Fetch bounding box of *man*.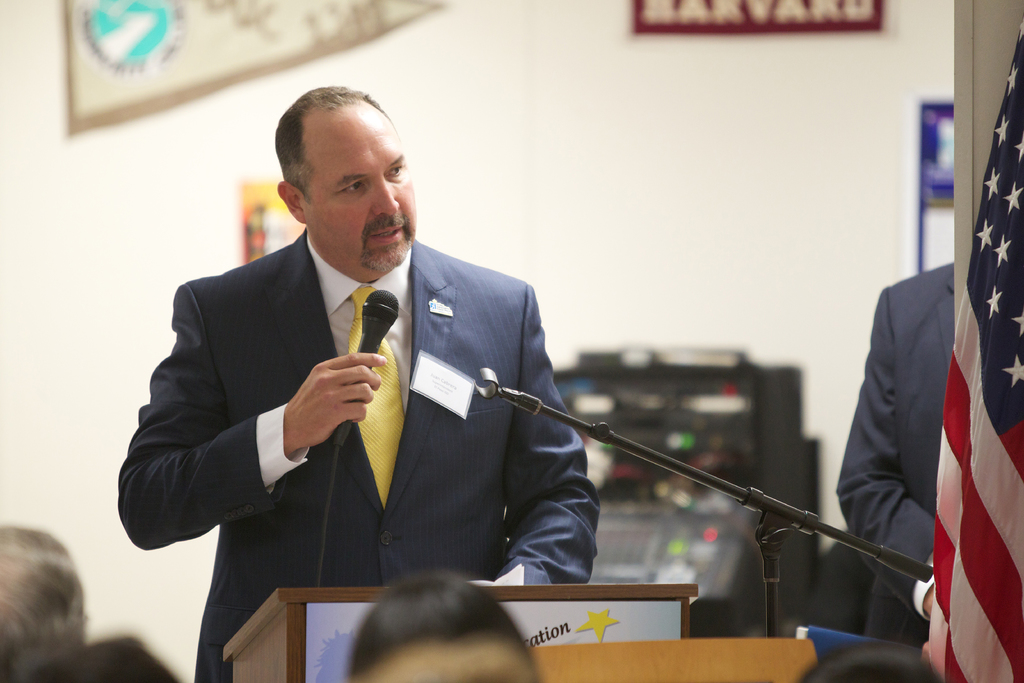
Bbox: <box>149,103,710,635</box>.
